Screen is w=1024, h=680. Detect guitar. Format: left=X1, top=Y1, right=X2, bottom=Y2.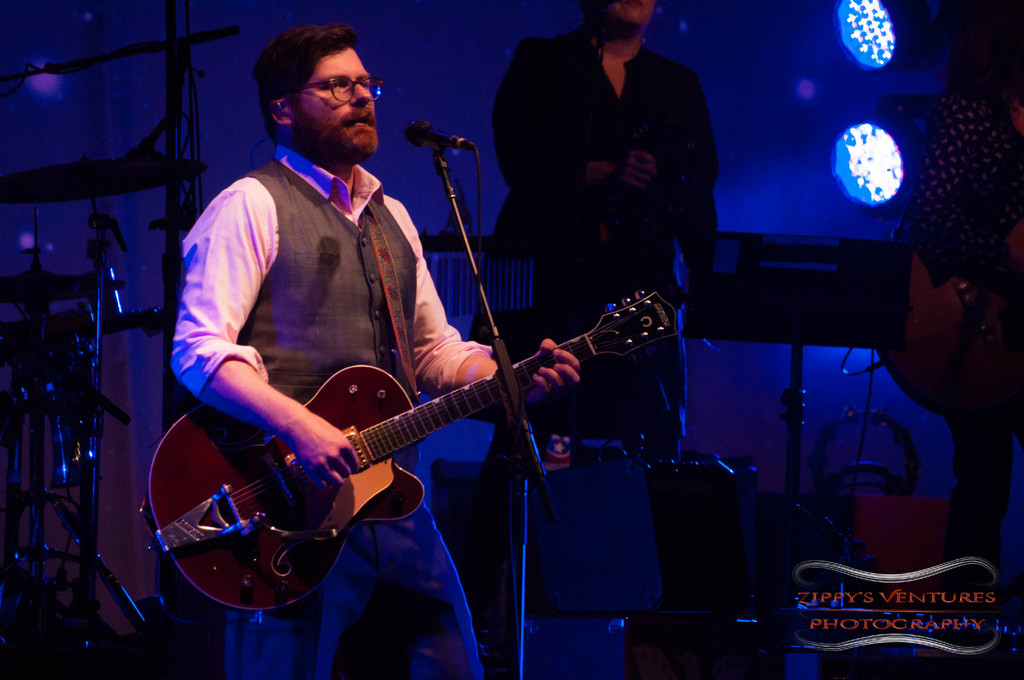
left=136, top=286, right=687, bottom=618.
